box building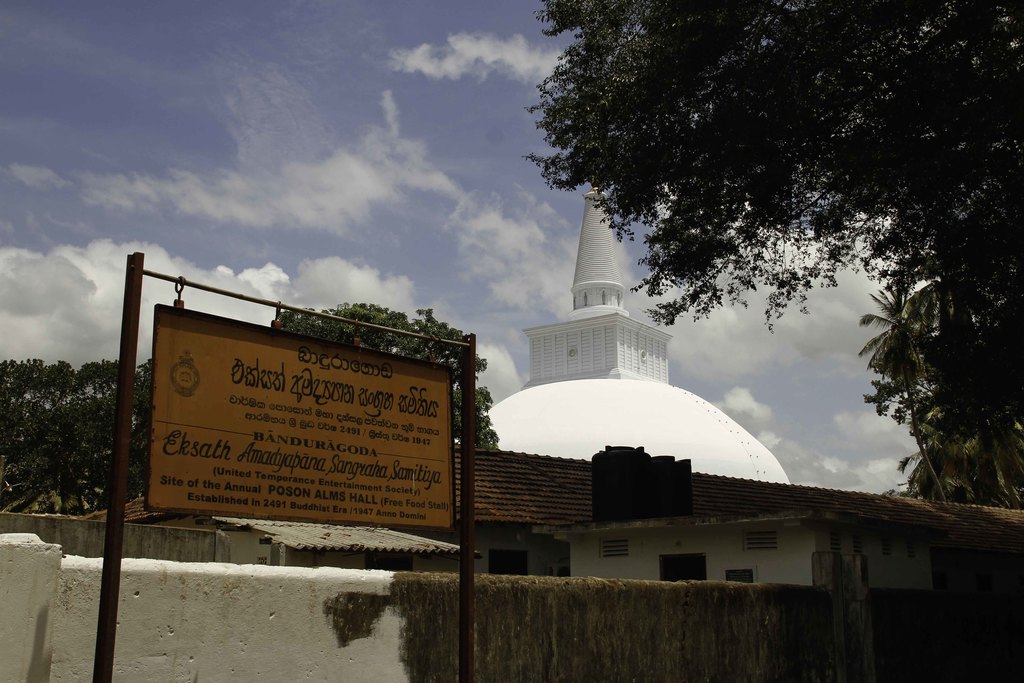
left=520, top=188, right=675, bottom=388
